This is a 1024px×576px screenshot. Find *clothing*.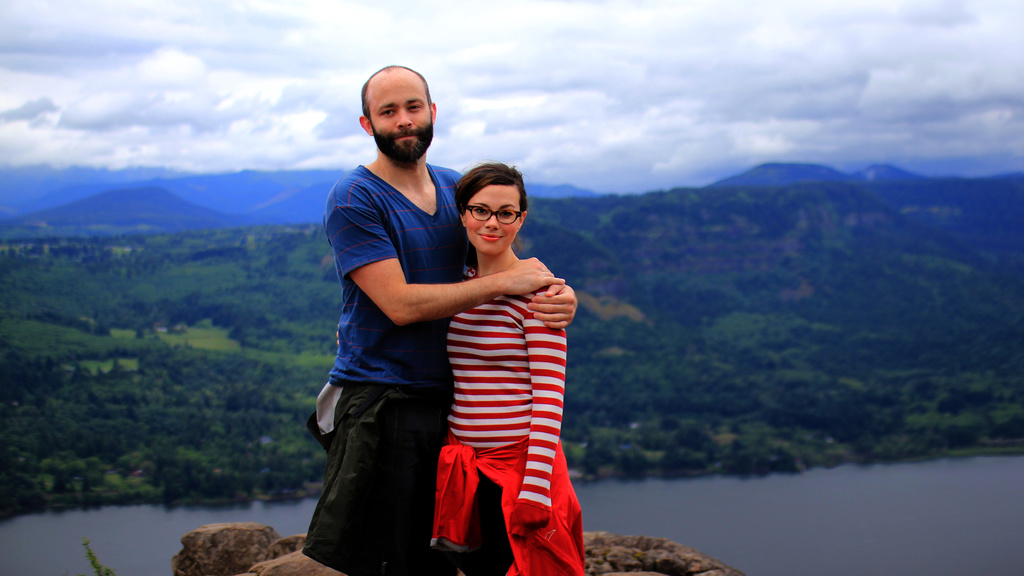
Bounding box: [433,255,591,575].
